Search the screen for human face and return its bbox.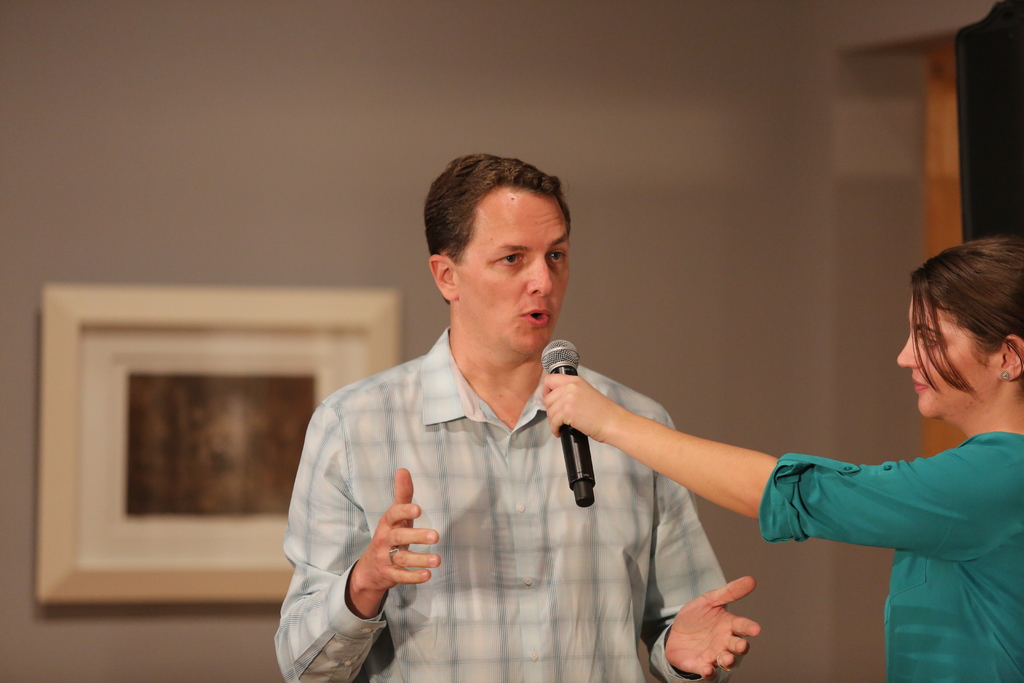
Found: 458,183,571,354.
